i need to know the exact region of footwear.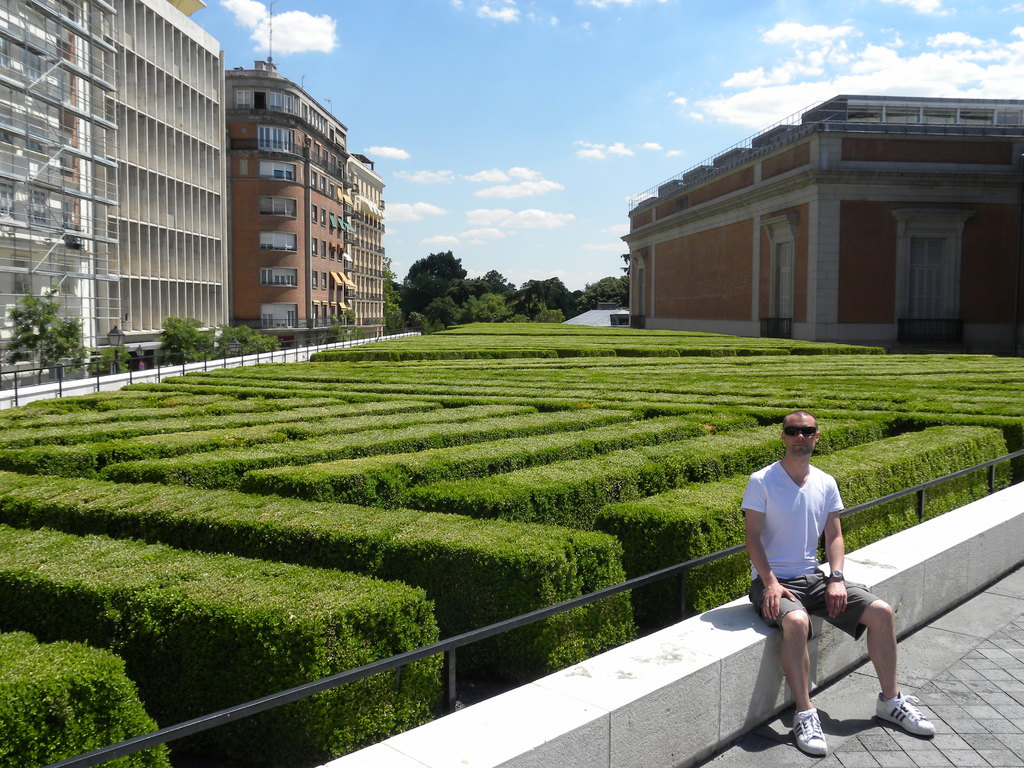
Region: 790:703:830:755.
